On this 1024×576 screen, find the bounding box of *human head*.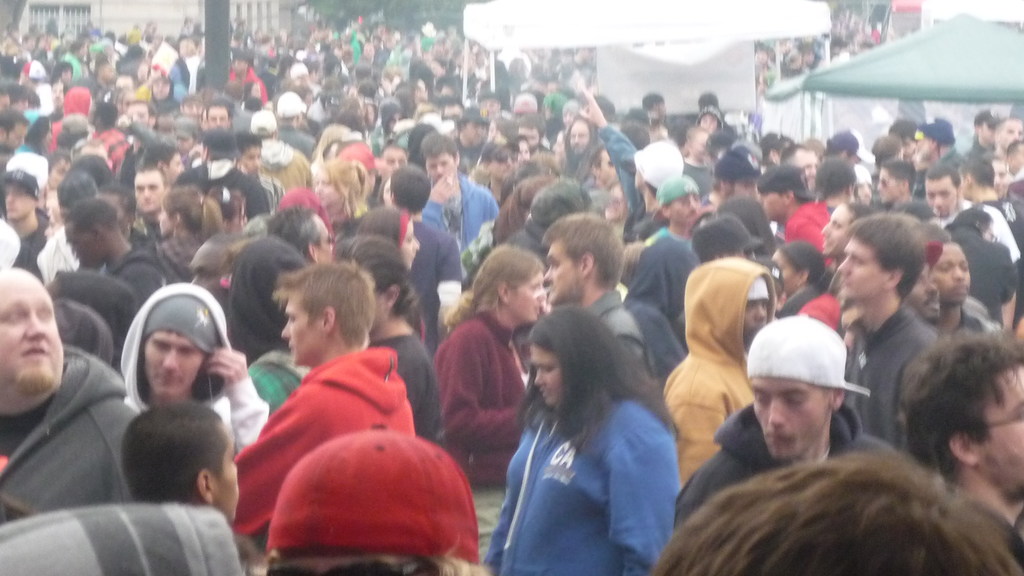
Bounding box: left=230, top=235, right=309, bottom=335.
